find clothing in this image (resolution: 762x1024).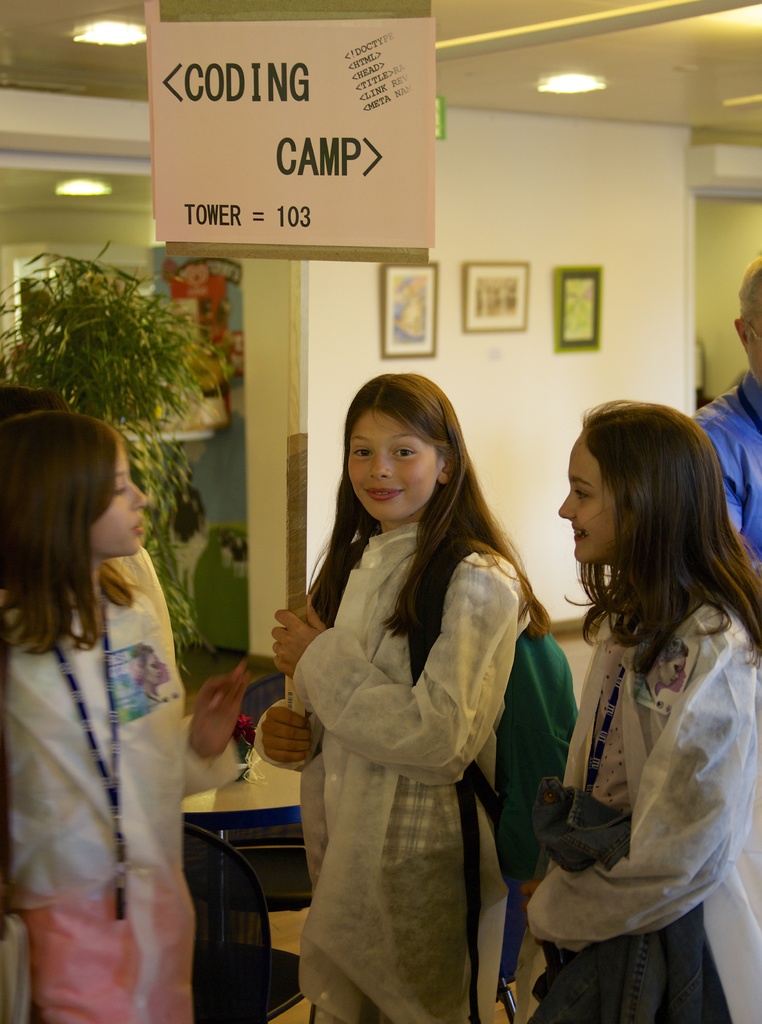
(x1=270, y1=467, x2=546, y2=1003).
